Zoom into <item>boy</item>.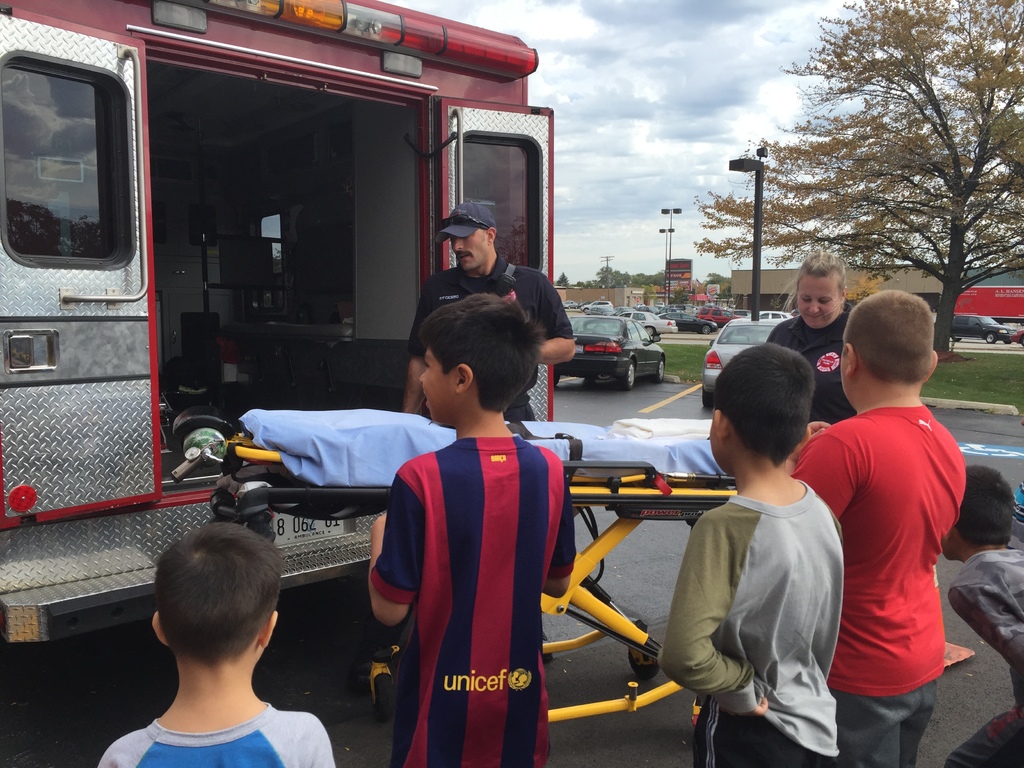
Zoom target: region(365, 287, 578, 767).
